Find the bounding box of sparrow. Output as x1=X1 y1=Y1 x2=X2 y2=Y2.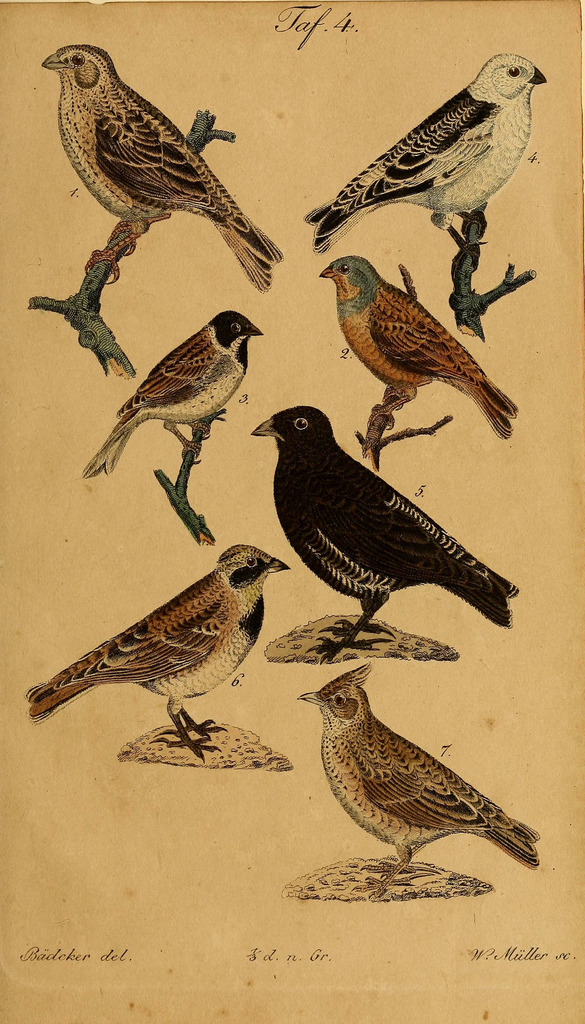
x1=38 y1=43 x2=286 y2=290.
